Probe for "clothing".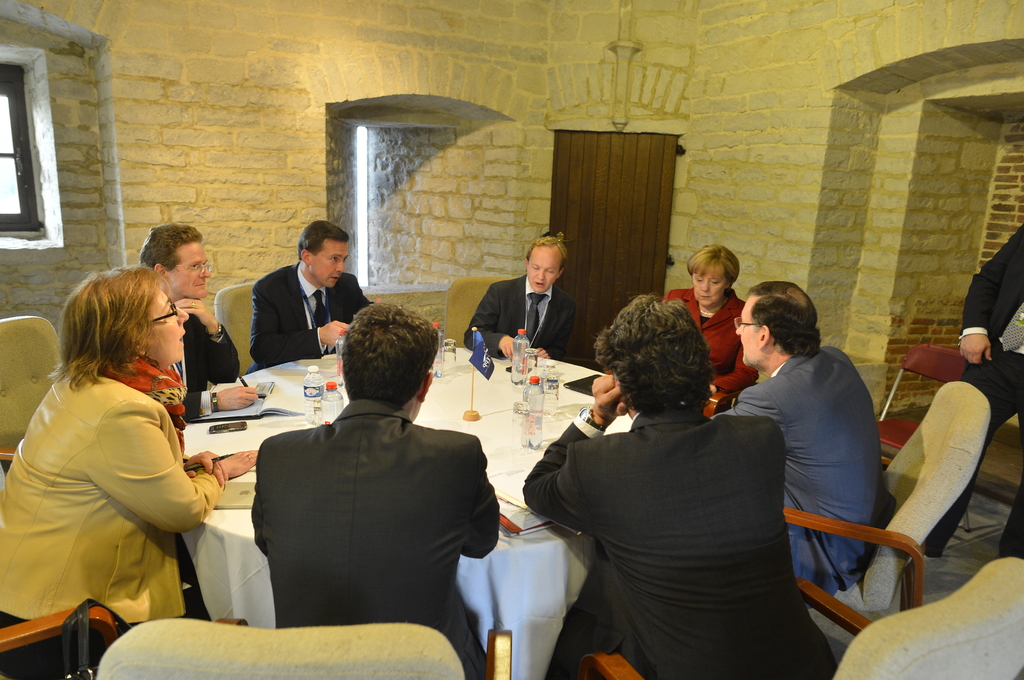
Probe result: <box>922,222,1023,564</box>.
